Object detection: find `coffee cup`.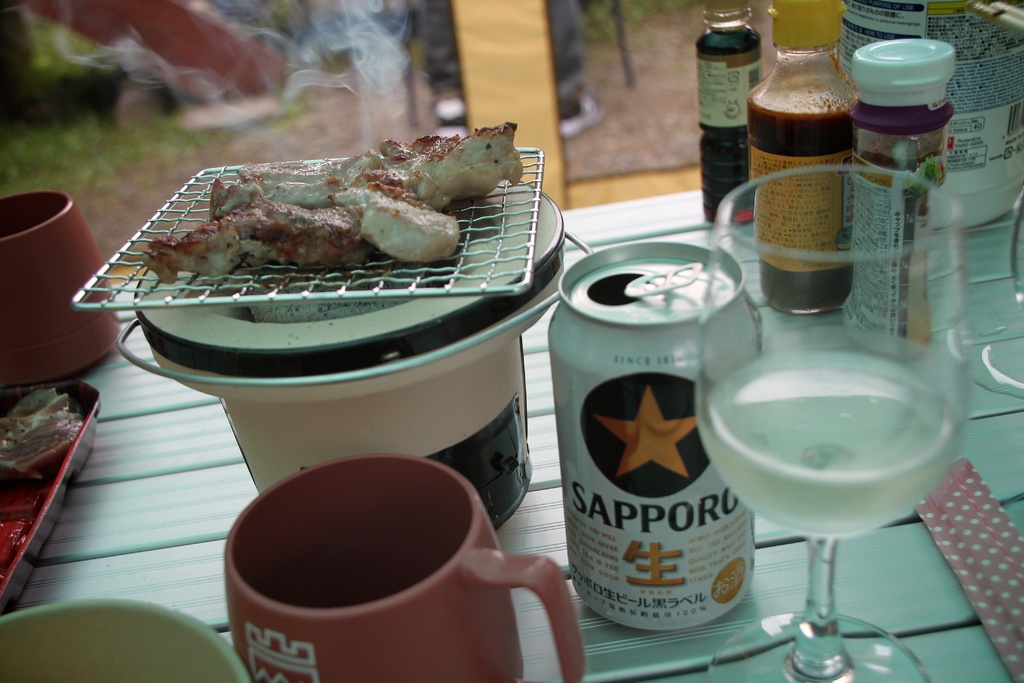
x1=0, y1=596, x2=248, y2=682.
